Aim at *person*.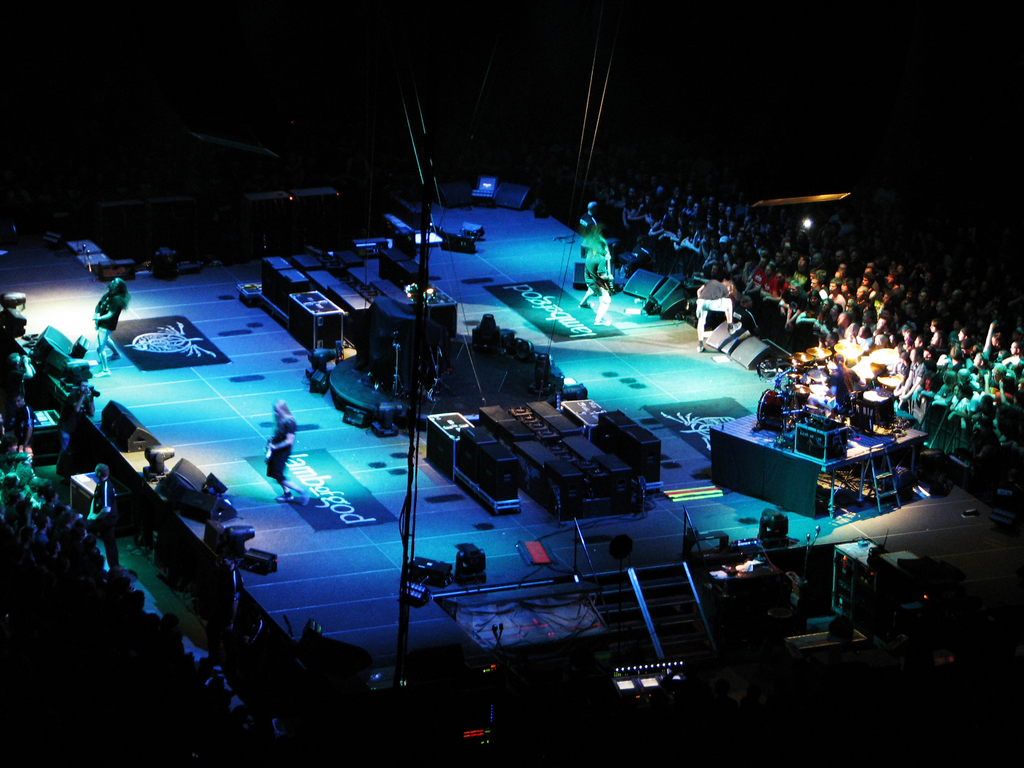
Aimed at l=56, t=378, r=96, b=467.
